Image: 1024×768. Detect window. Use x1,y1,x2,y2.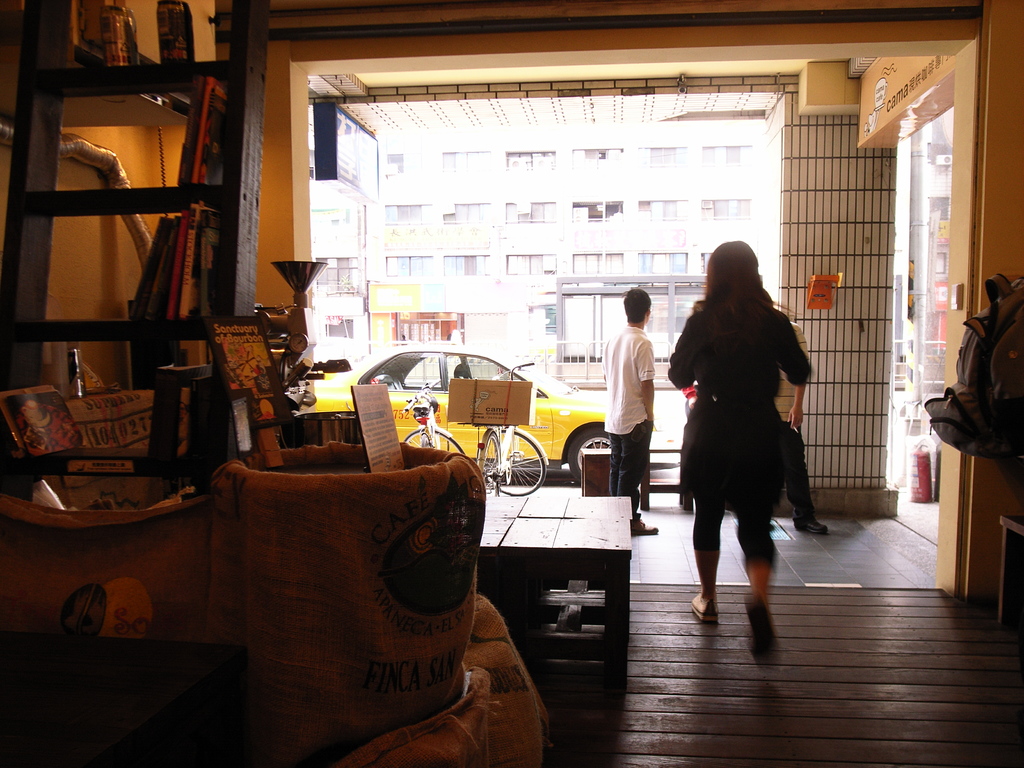
384,203,433,224.
